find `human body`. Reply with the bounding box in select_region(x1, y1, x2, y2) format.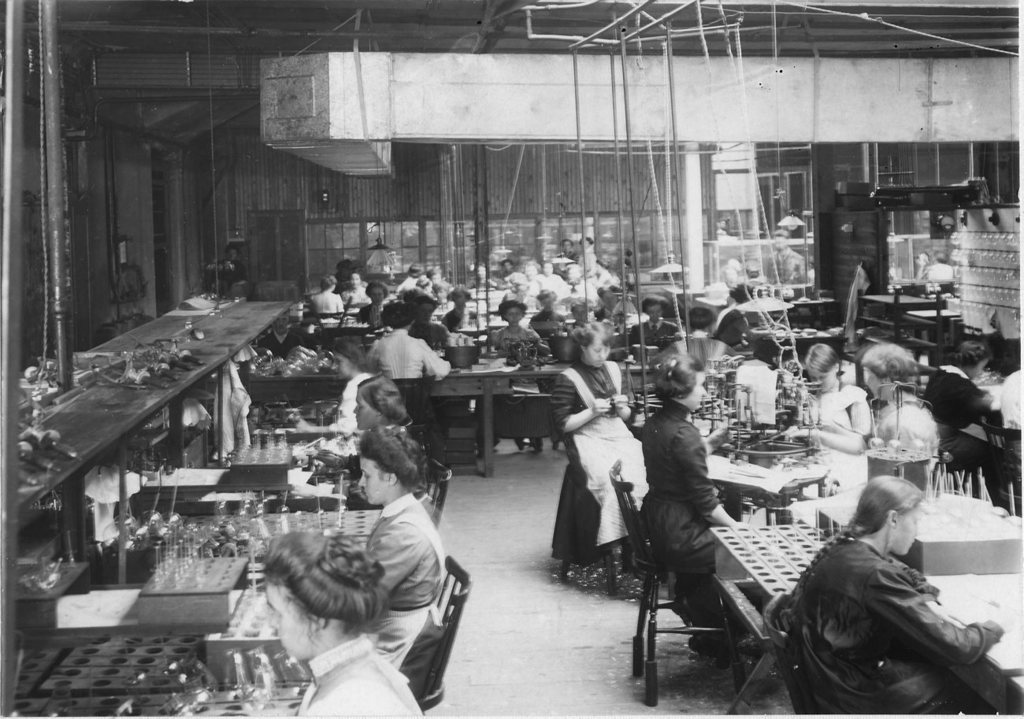
select_region(621, 295, 680, 348).
